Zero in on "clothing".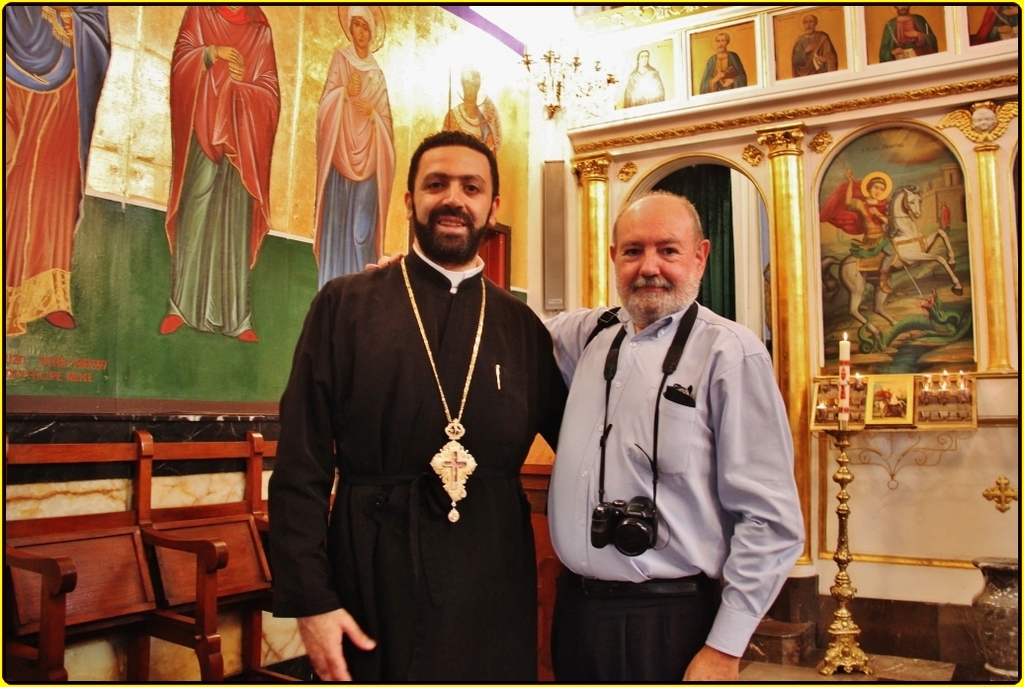
Zeroed in: left=450, top=108, right=492, bottom=161.
